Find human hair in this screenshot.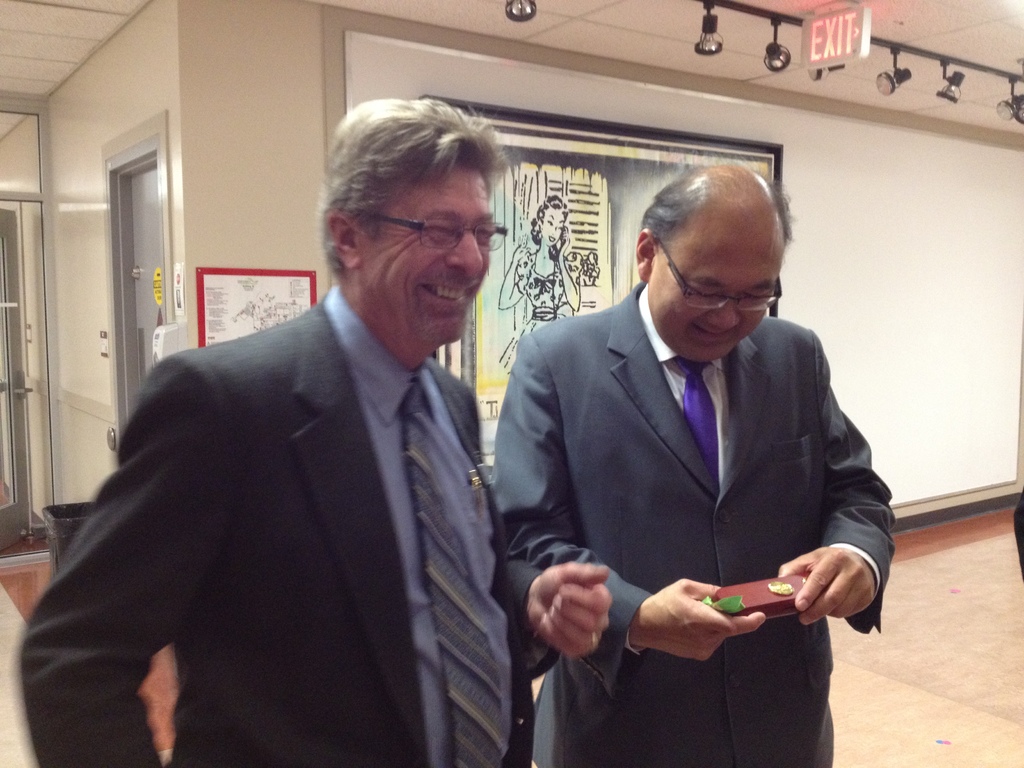
The bounding box for human hair is box=[534, 199, 566, 261].
